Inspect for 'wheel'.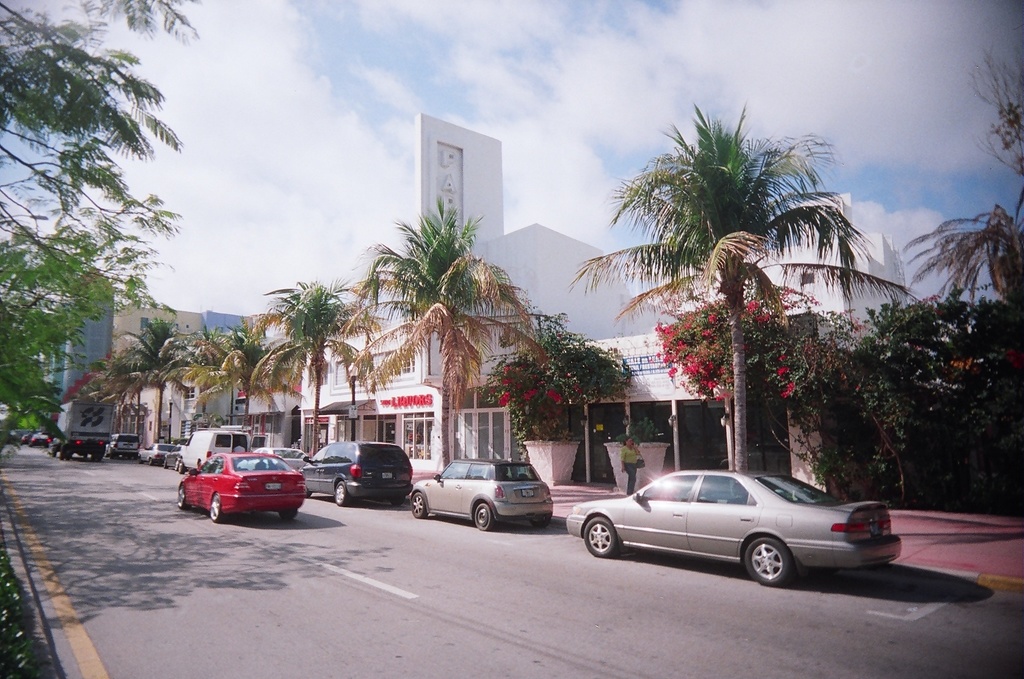
Inspection: Rect(162, 460, 166, 468).
